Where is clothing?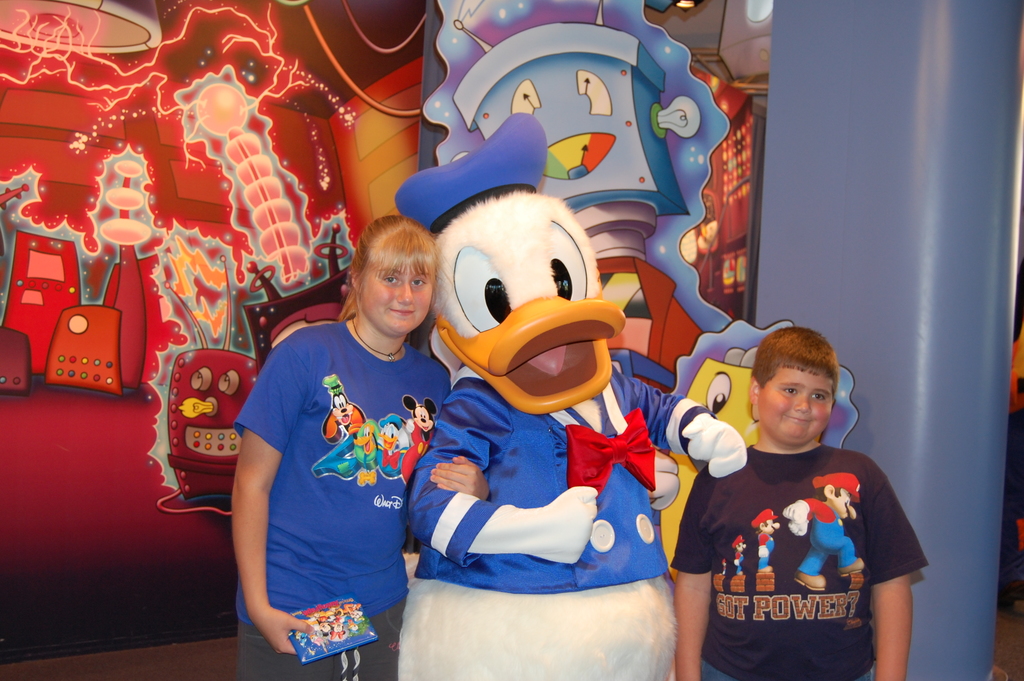
region(225, 311, 458, 680).
